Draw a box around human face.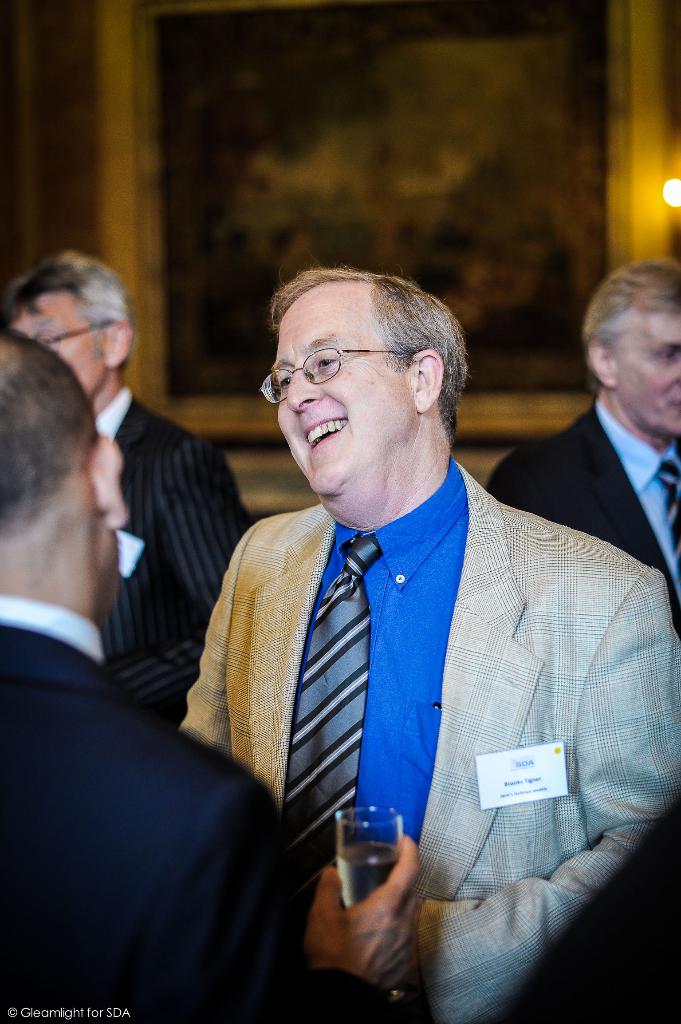
(x1=619, y1=307, x2=680, y2=433).
